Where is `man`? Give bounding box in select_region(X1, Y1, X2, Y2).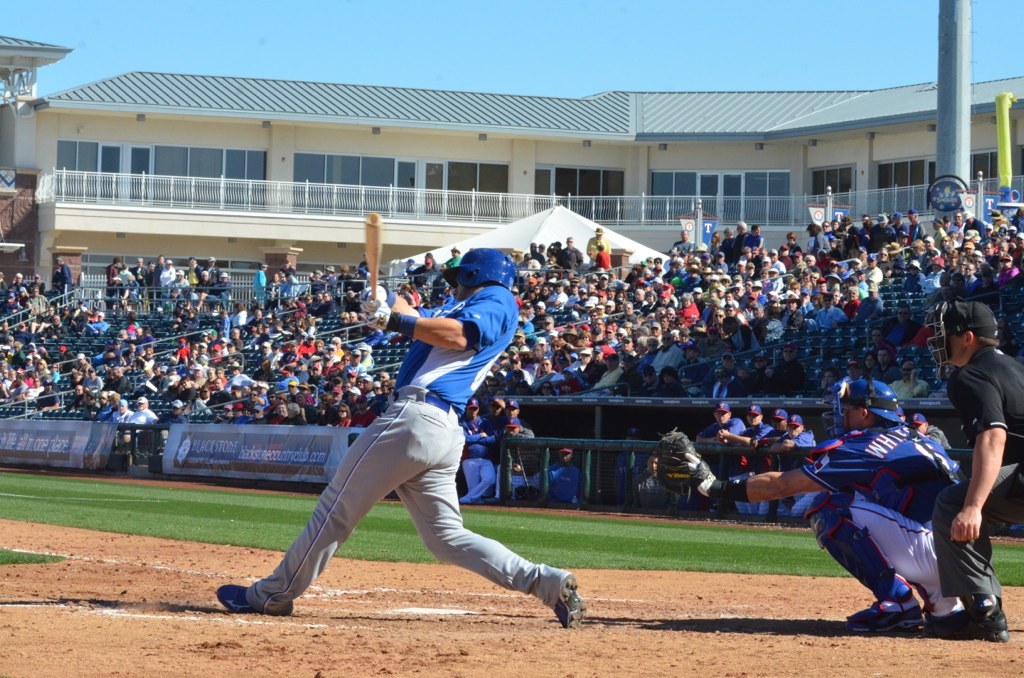
select_region(737, 261, 745, 272).
